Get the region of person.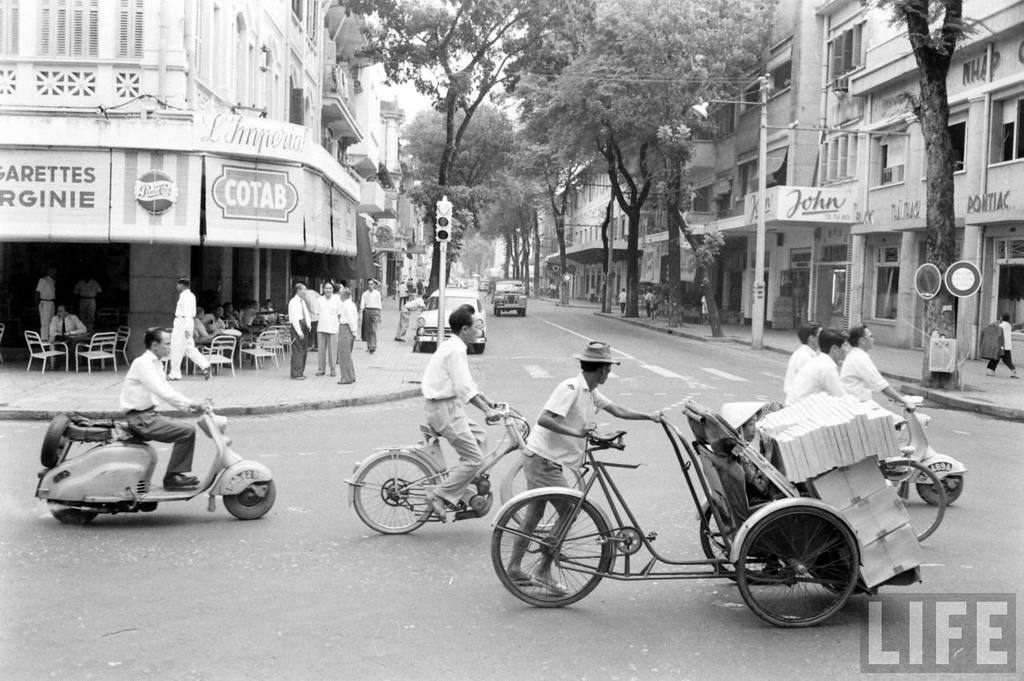
left=312, top=282, right=341, bottom=375.
